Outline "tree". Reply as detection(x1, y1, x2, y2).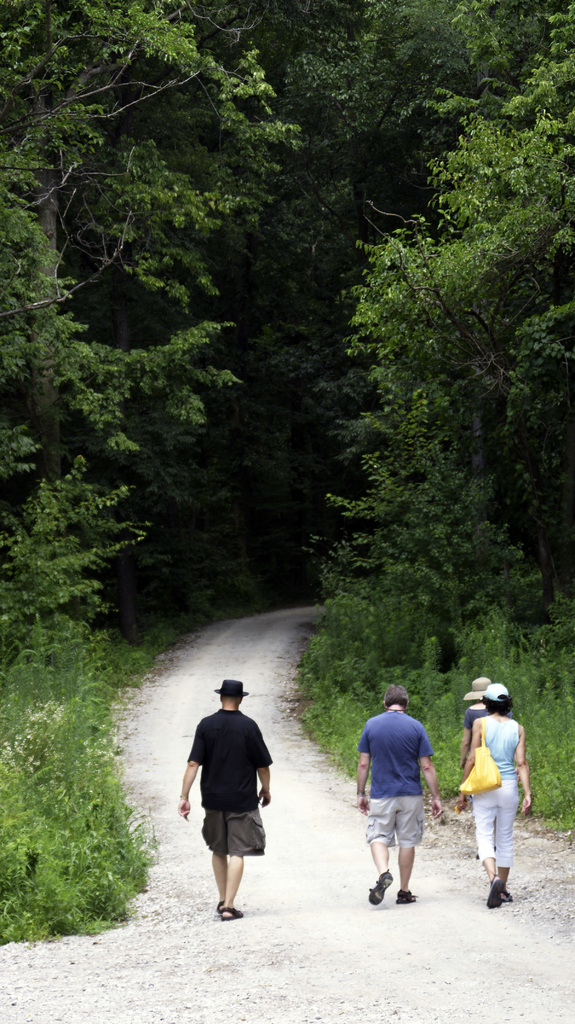
detection(250, 0, 574, 393).
